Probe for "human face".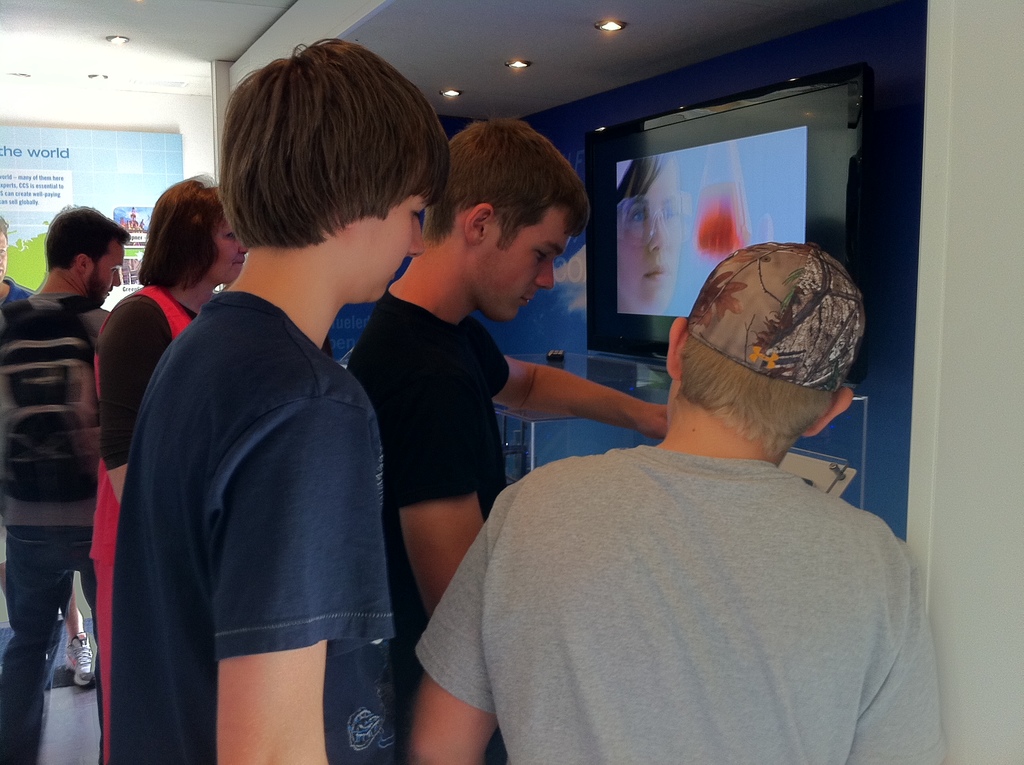
Probe result: 85/238/126/294.
